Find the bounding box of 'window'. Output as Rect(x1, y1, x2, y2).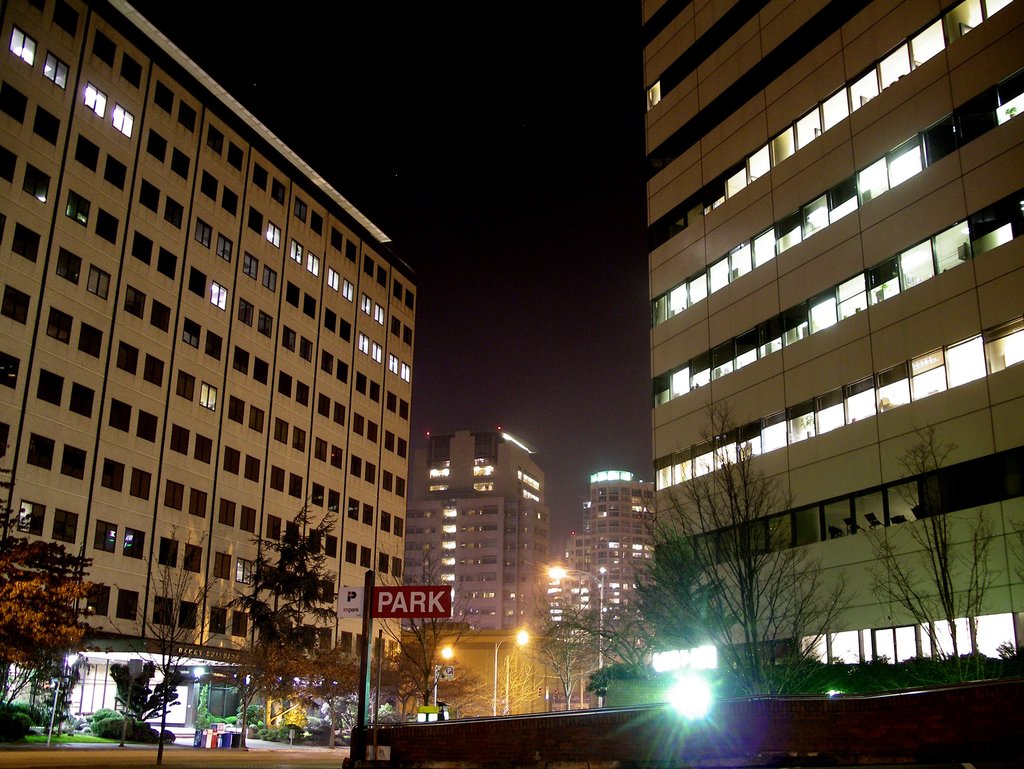
Rect(359, 372, 370, 393).
